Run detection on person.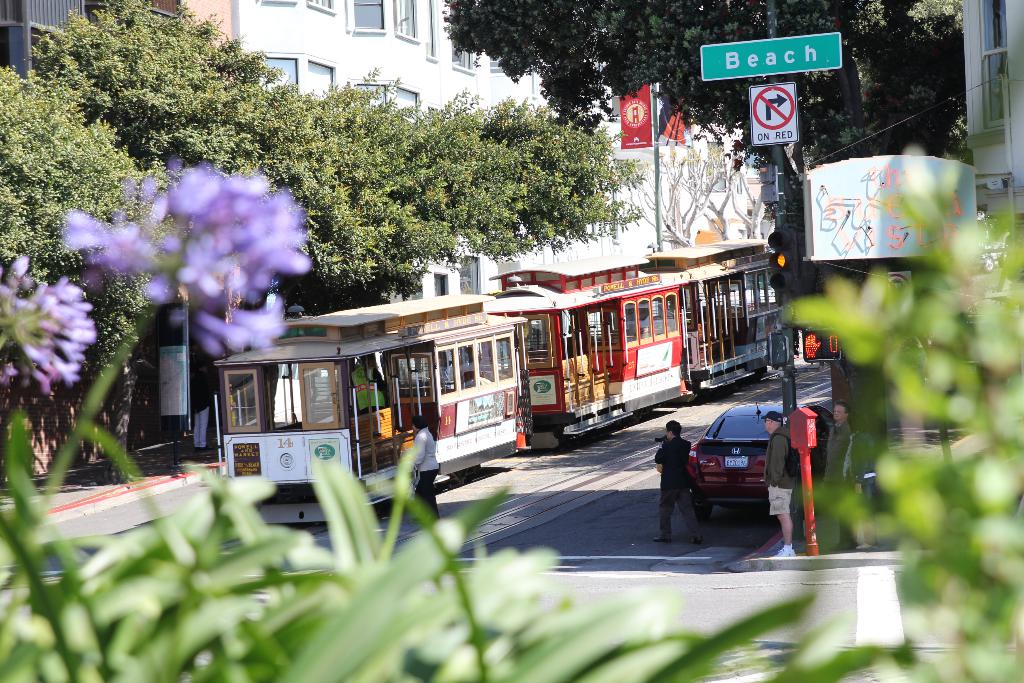
Result: <region>767, 409, 799, 552</region>.
